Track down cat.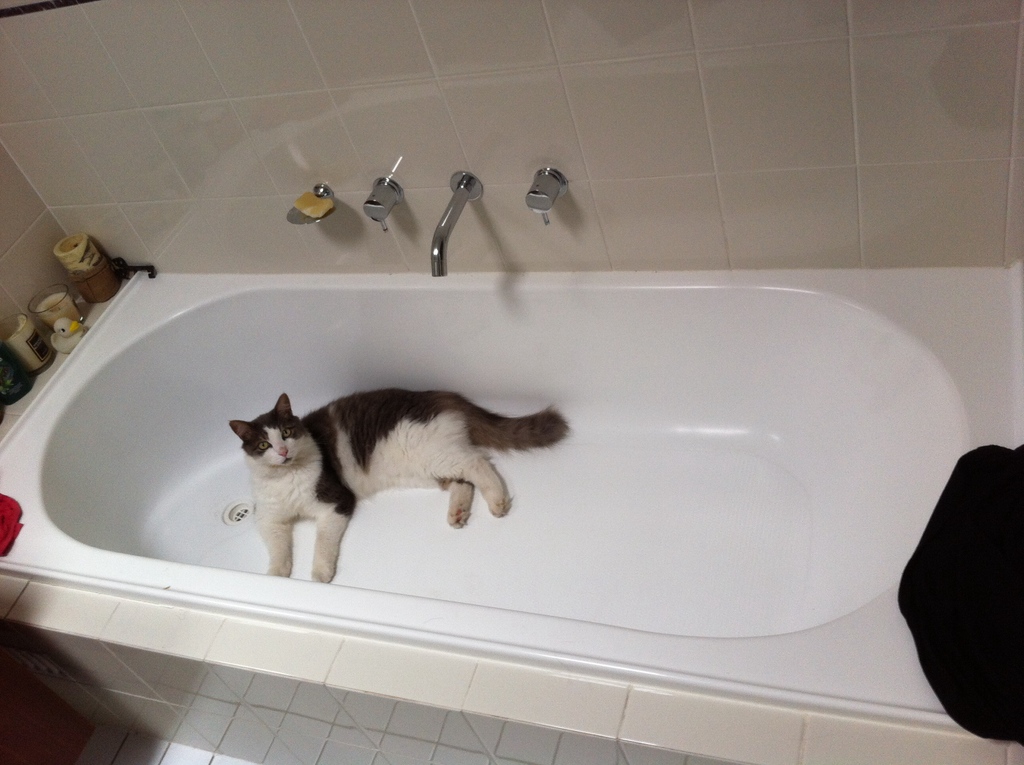
Tracked to {"left": 227, "top": 388, "right": 571, "bottom": 590}.
